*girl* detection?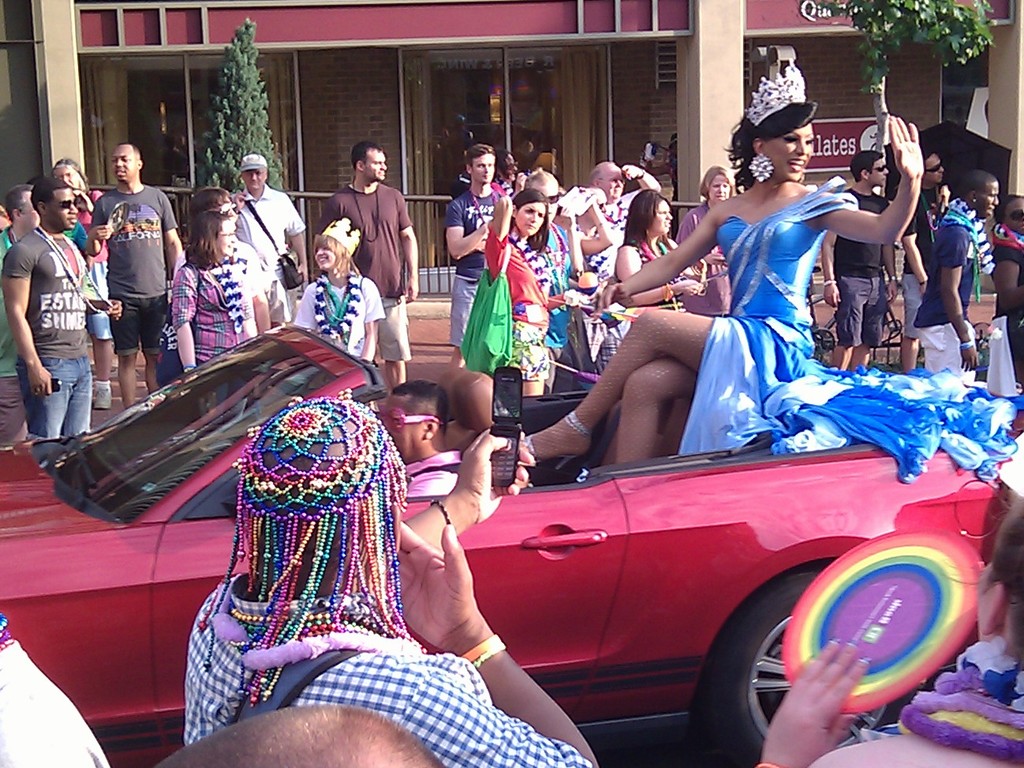
172:213:256:372
